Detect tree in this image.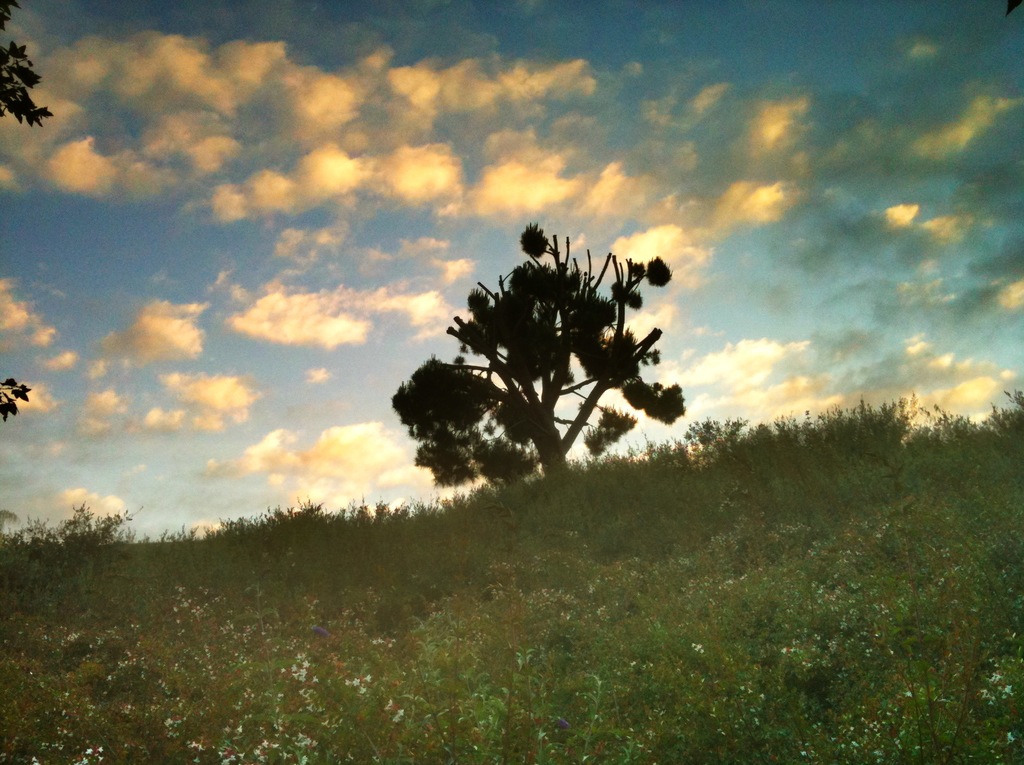
Detection: [x1=358, y1=207, x2=706, y2=517].
